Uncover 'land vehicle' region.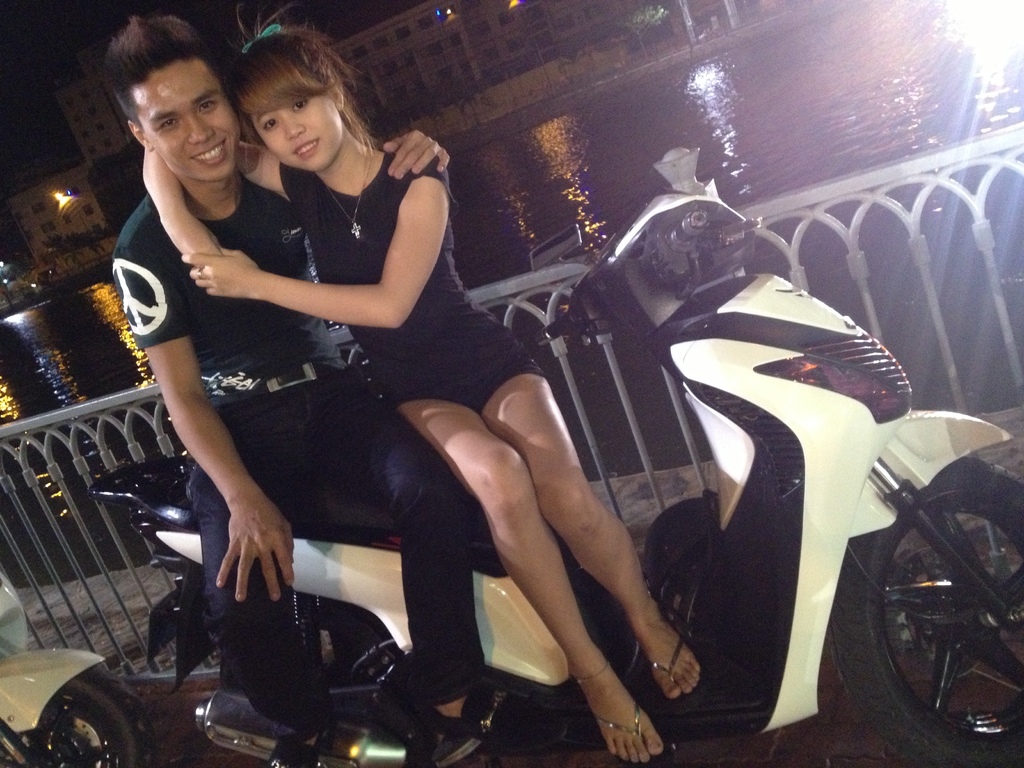
Uncovered: <bbox>21, 109, 1023, 767</bbox>.
